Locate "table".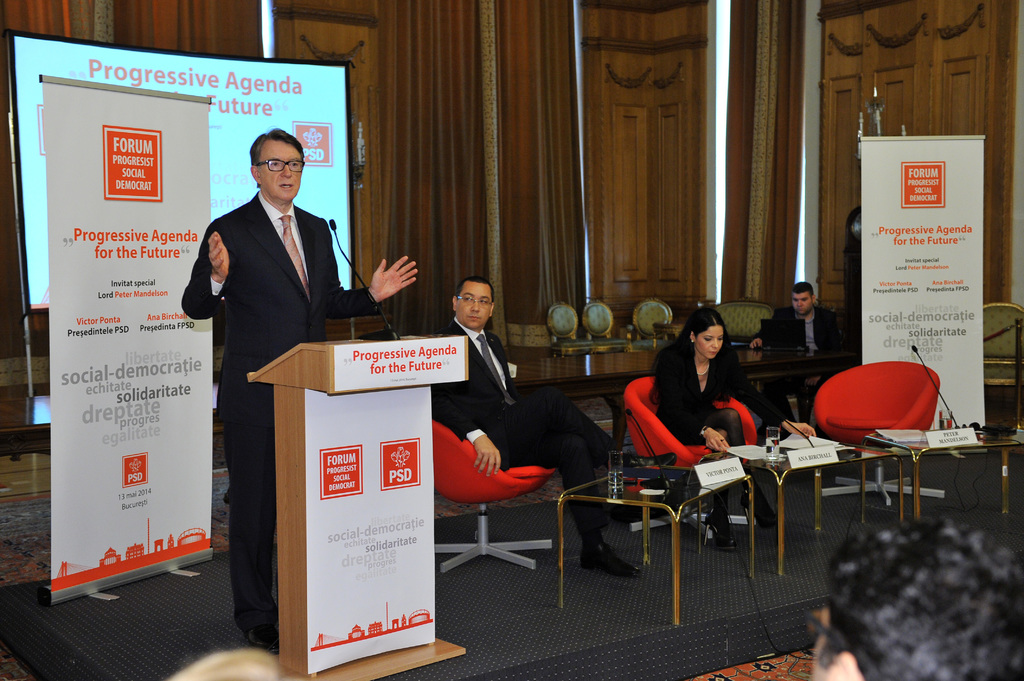
Bounding box: {"left": 868, "top": 429, "right": 1021, "bottom": 520}.
